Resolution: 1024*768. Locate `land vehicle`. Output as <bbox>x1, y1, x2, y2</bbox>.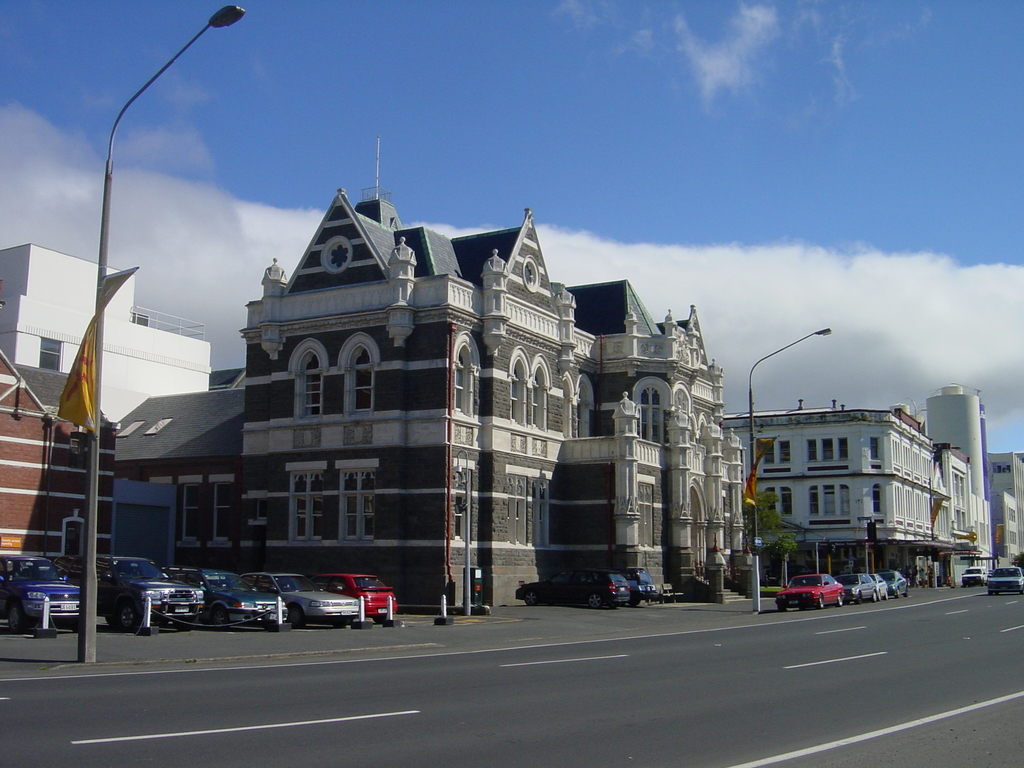
<bbox>986, 566, 1023, 596</bbox>.
